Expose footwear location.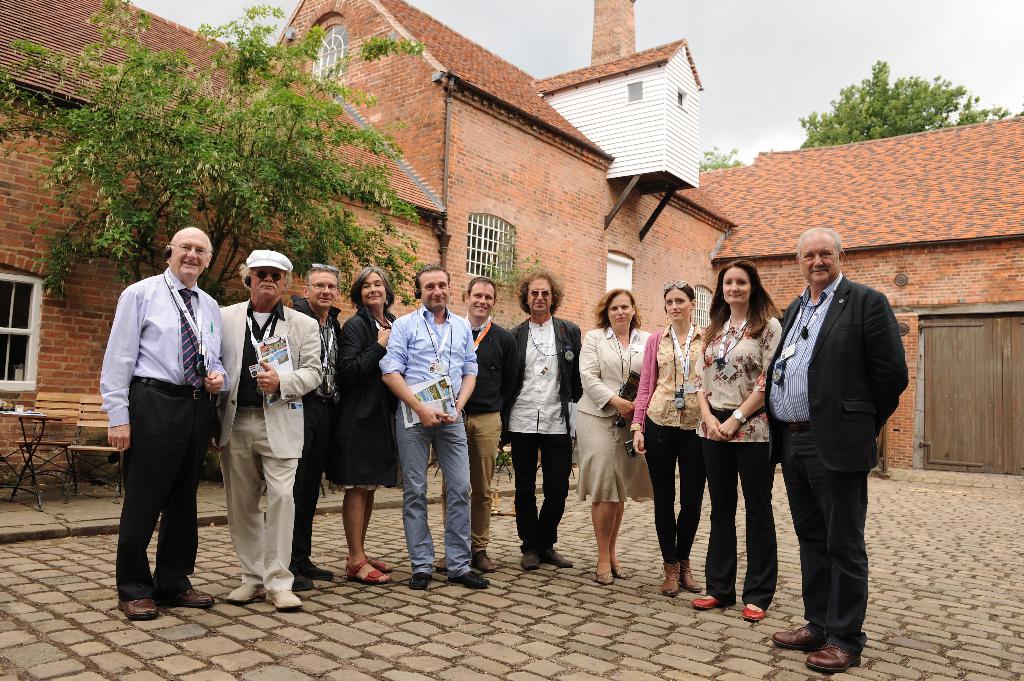
Exposed at (left=432, top=557, right=448, bottom=571).
